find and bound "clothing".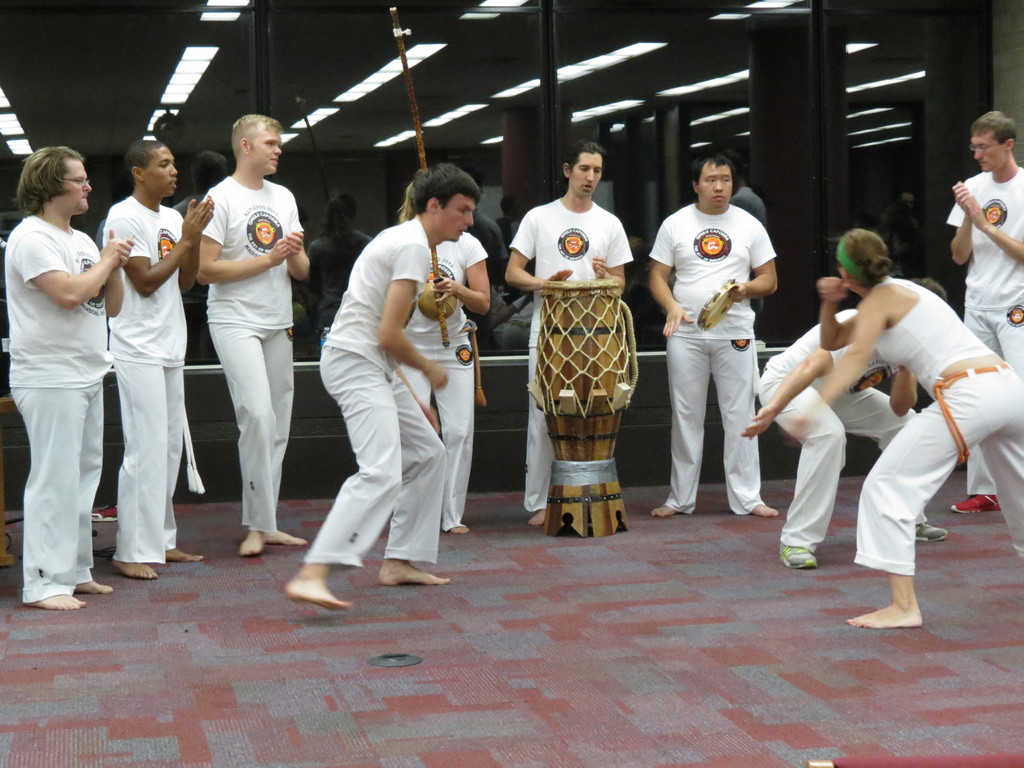
Bound: x1=508 y1=196 x2=632 y2=512.
